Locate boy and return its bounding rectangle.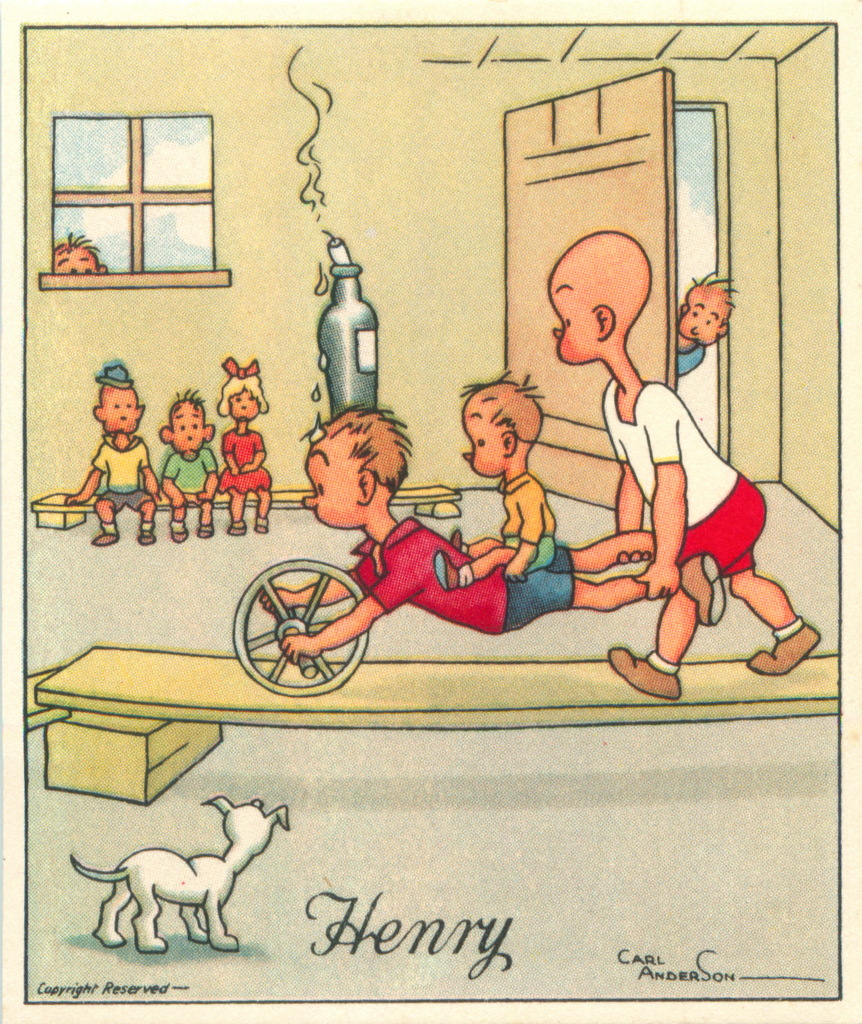
[54,232,107,273].
